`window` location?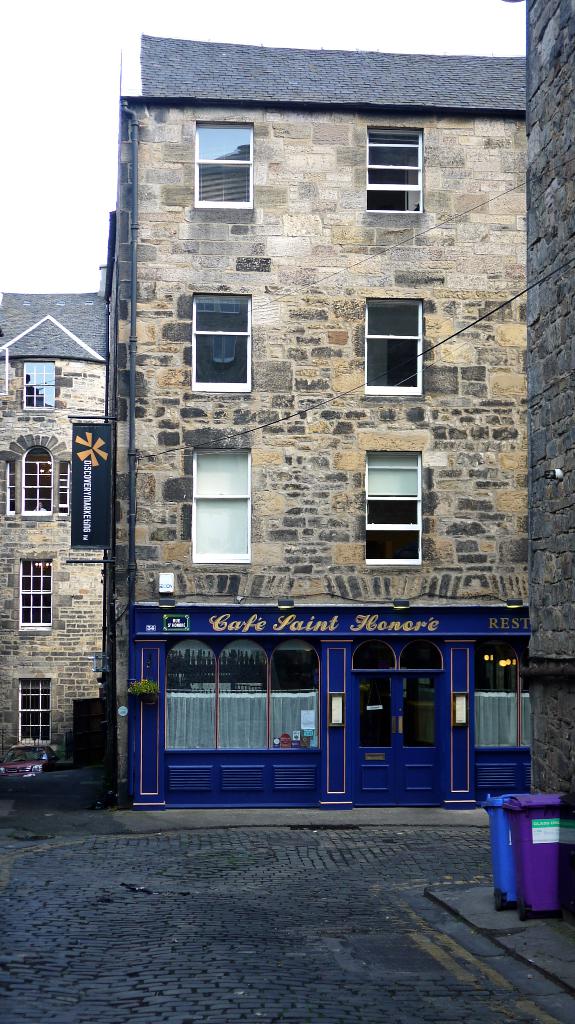
<region>368, 127, 425, 214</region>
